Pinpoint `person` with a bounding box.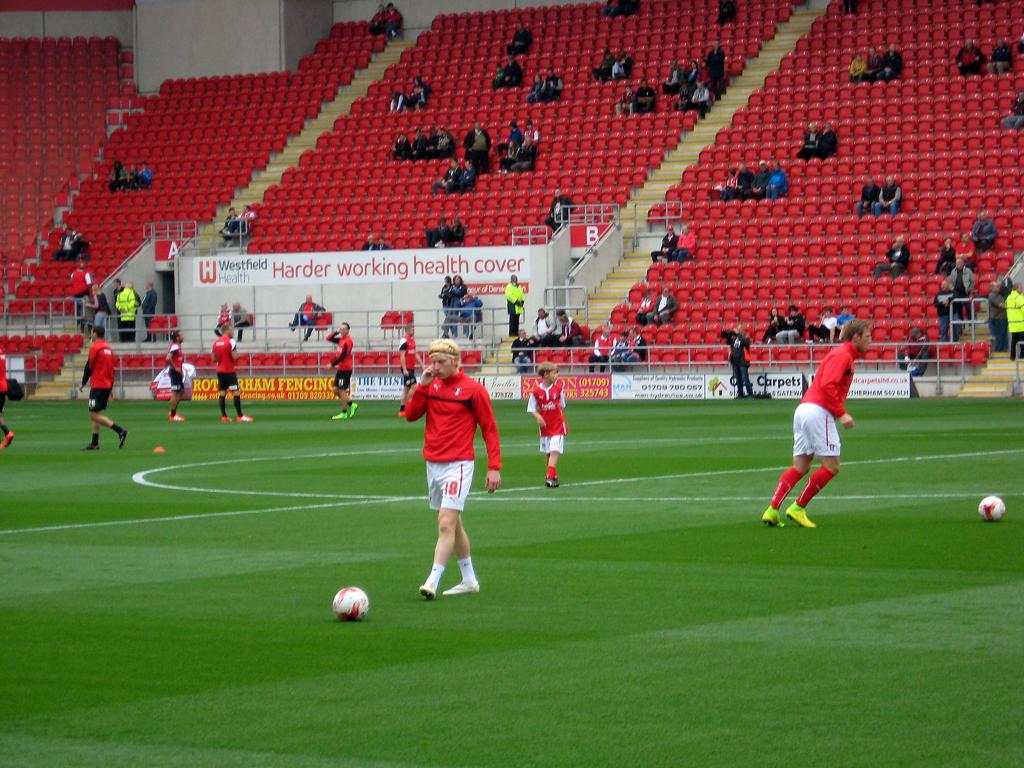
x1=505 y1=270 x2=531 y2=340.
